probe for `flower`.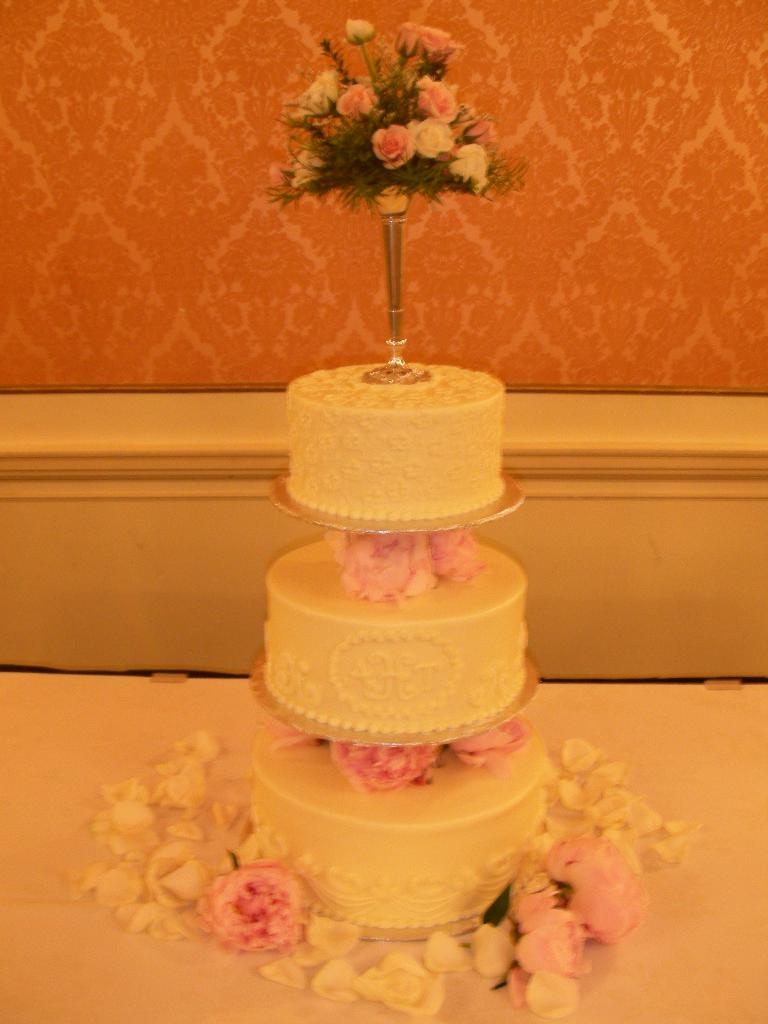
Probe result: x1=197 y1=860 x2=302 y2=951.
